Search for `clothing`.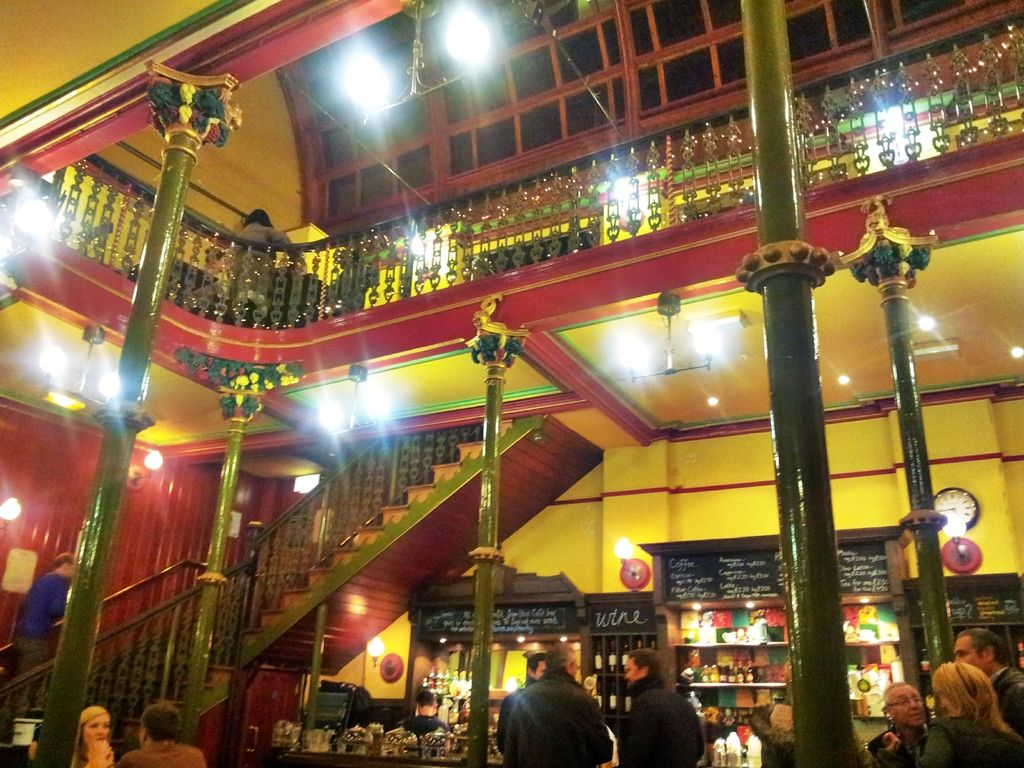
Found at [left=872, top=721, right=929, bottom=767].
